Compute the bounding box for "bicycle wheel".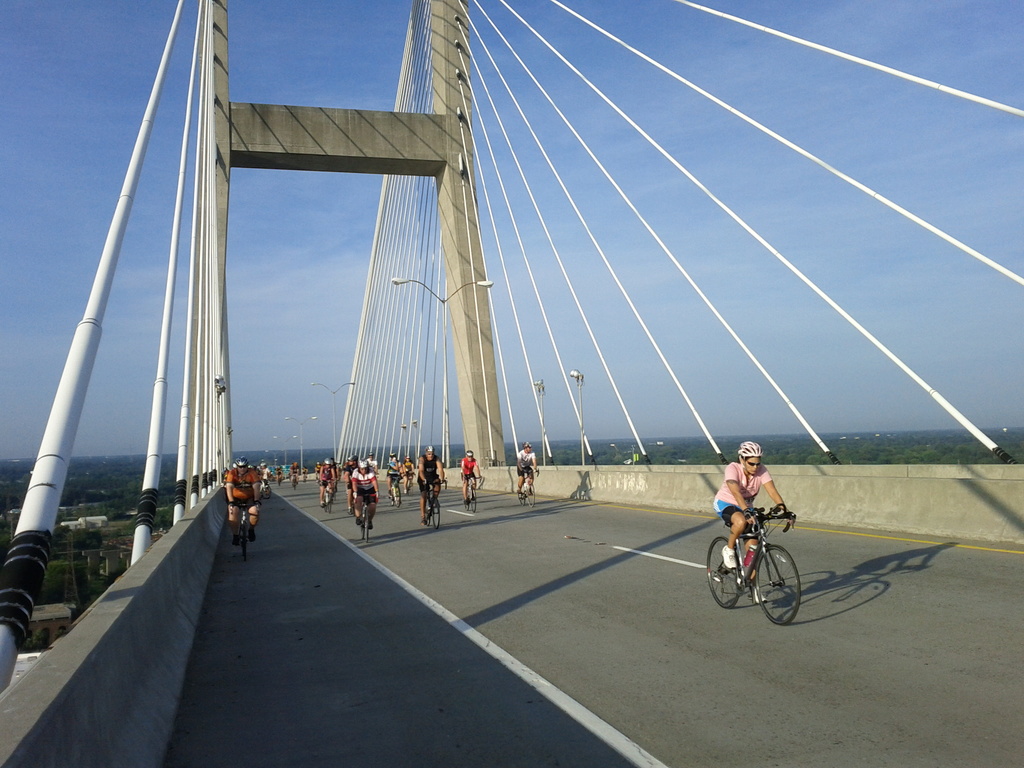
box=[242, 519, 248, 561].
